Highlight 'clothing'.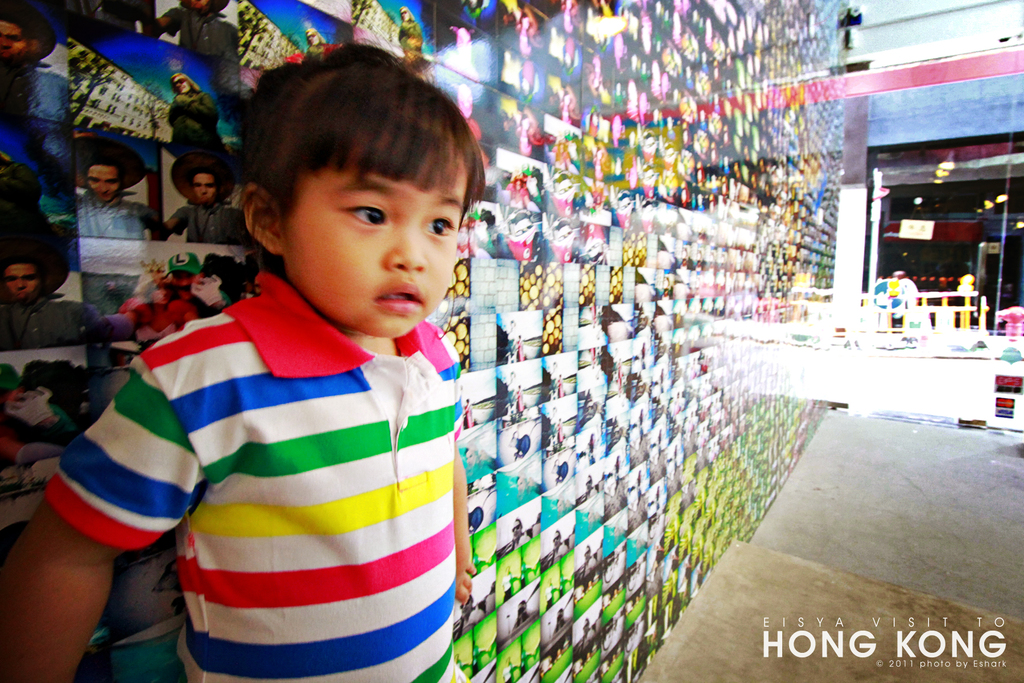
Highlighted region: box(0, 283, 92, 349).
